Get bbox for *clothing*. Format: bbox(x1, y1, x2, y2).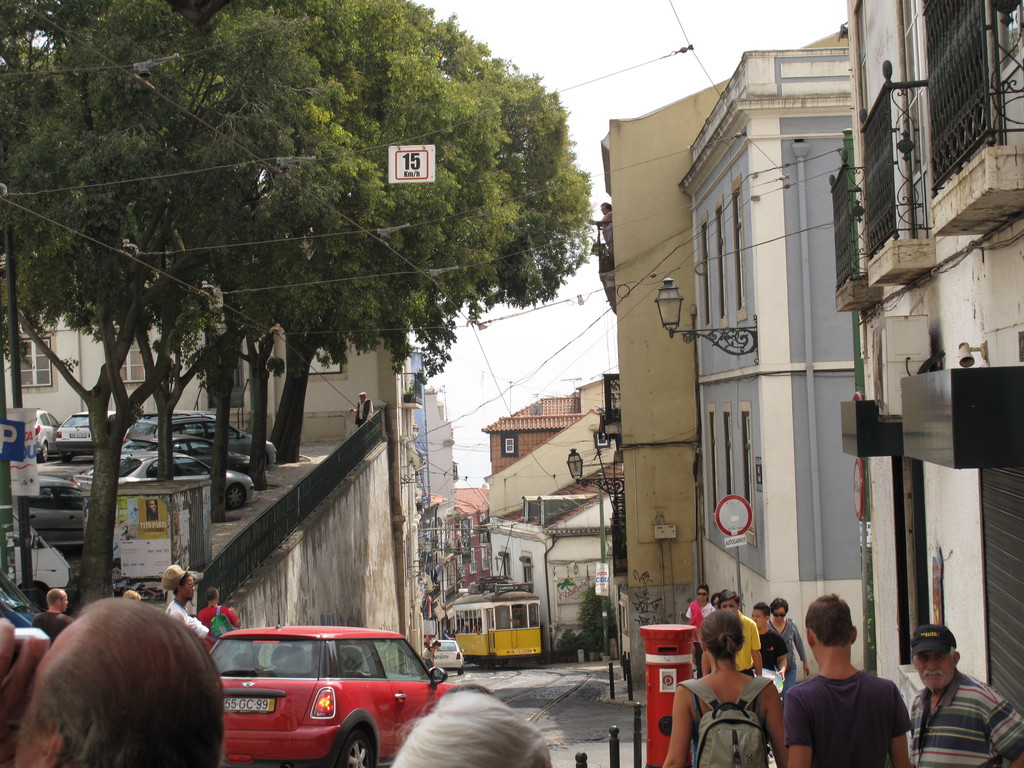
bbox(30, 605, 75, 642).
